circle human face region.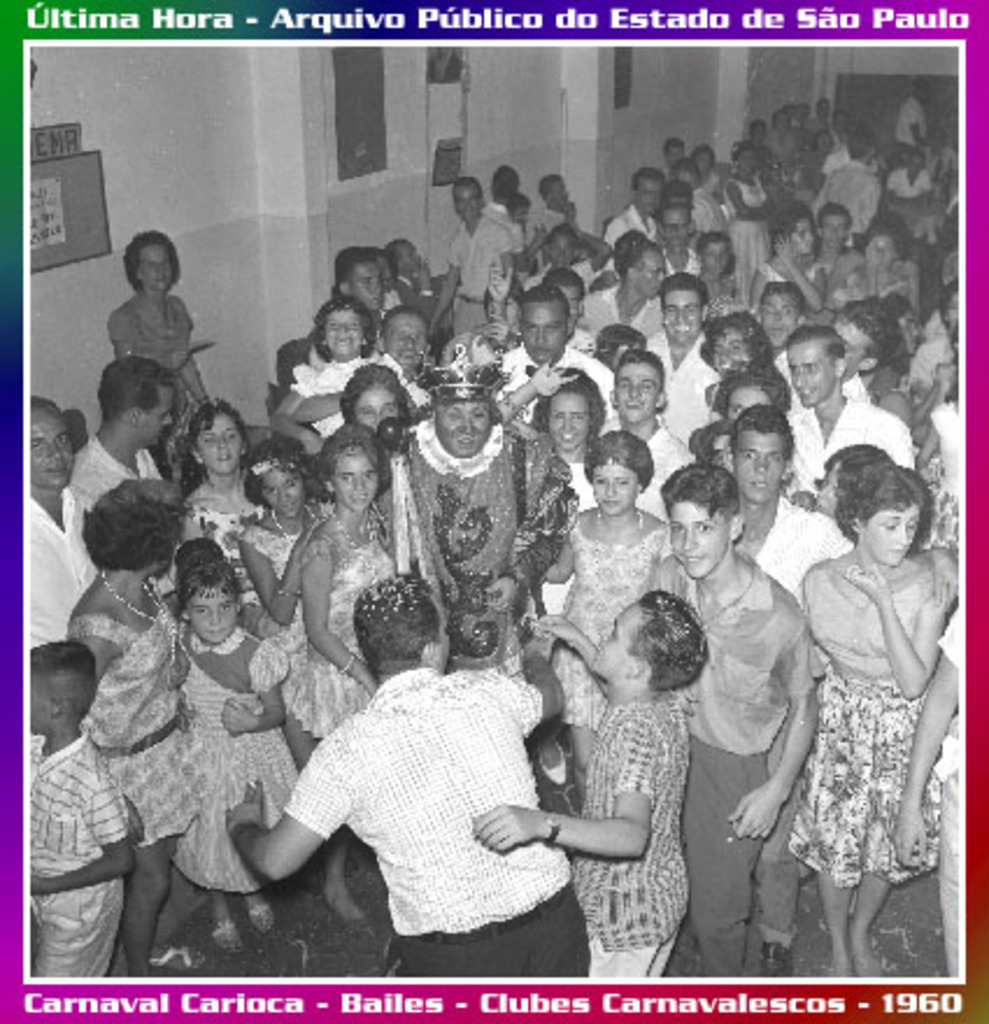
Region: locate(326, 307, 365, 363).
